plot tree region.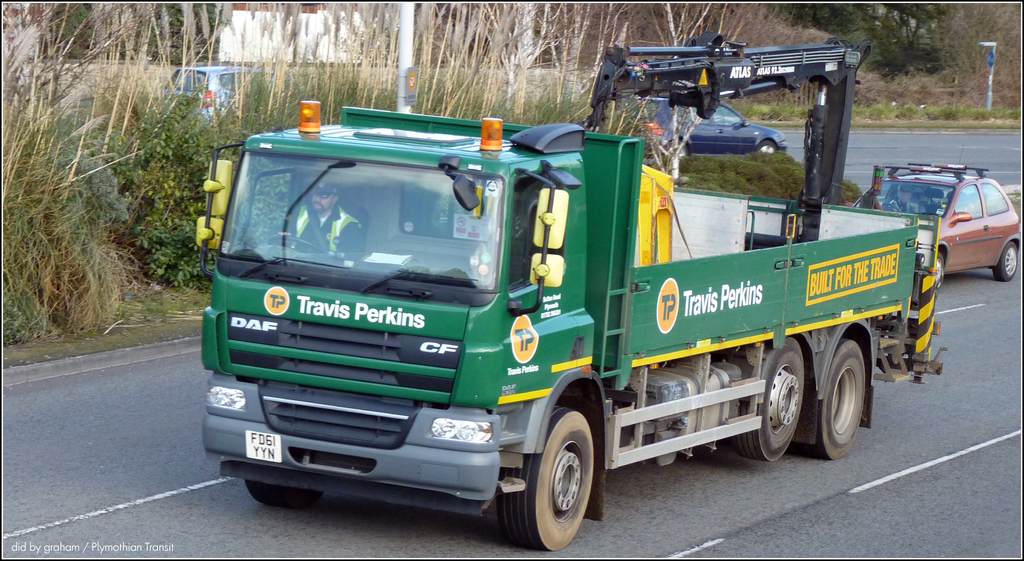
Plotted at select_region(764, 4, 958, 83).
